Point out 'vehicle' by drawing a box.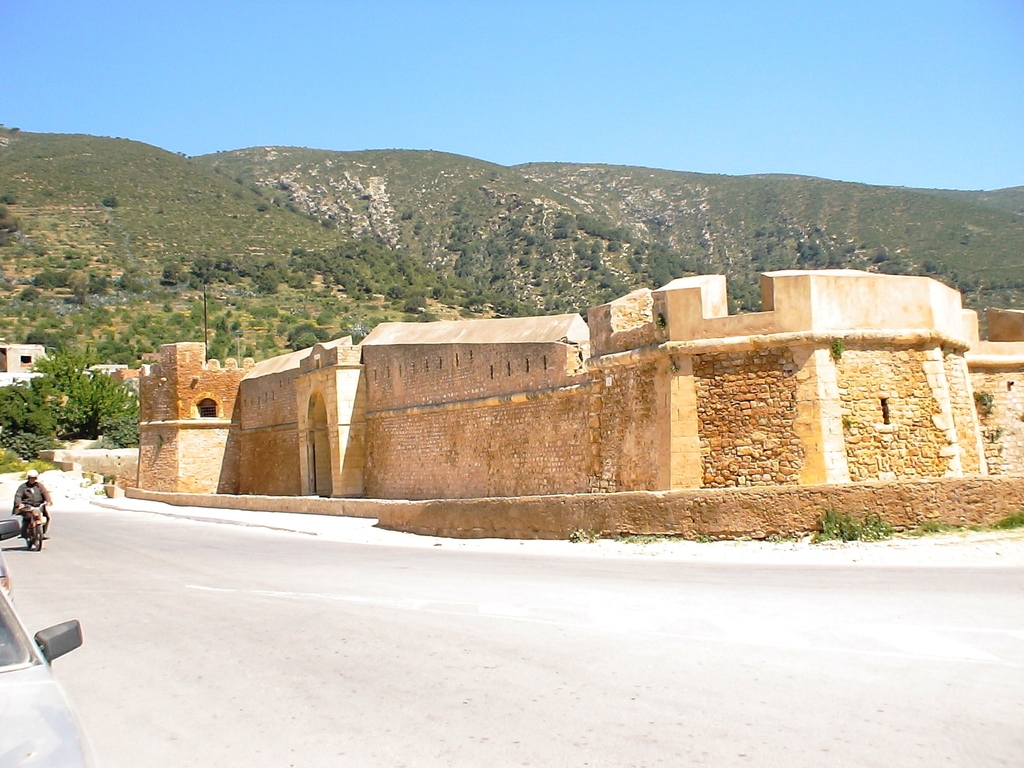
{"left": 17, "top": 500, "right": 47, "bottom": 553}.
